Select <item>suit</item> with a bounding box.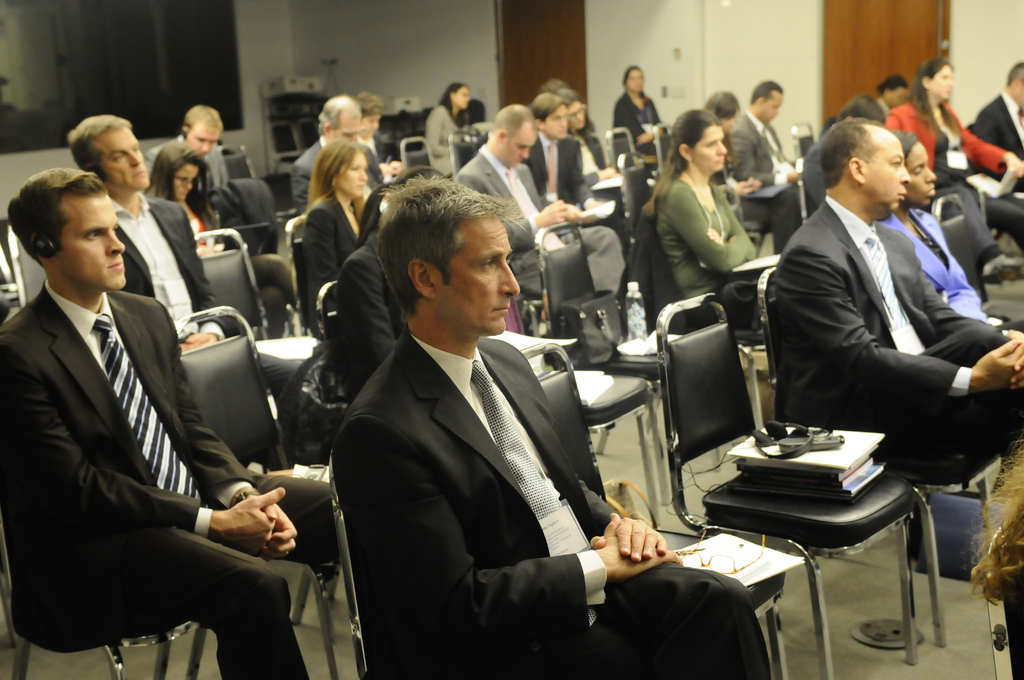
[left=111, top=191, right=234, bottom=348].
